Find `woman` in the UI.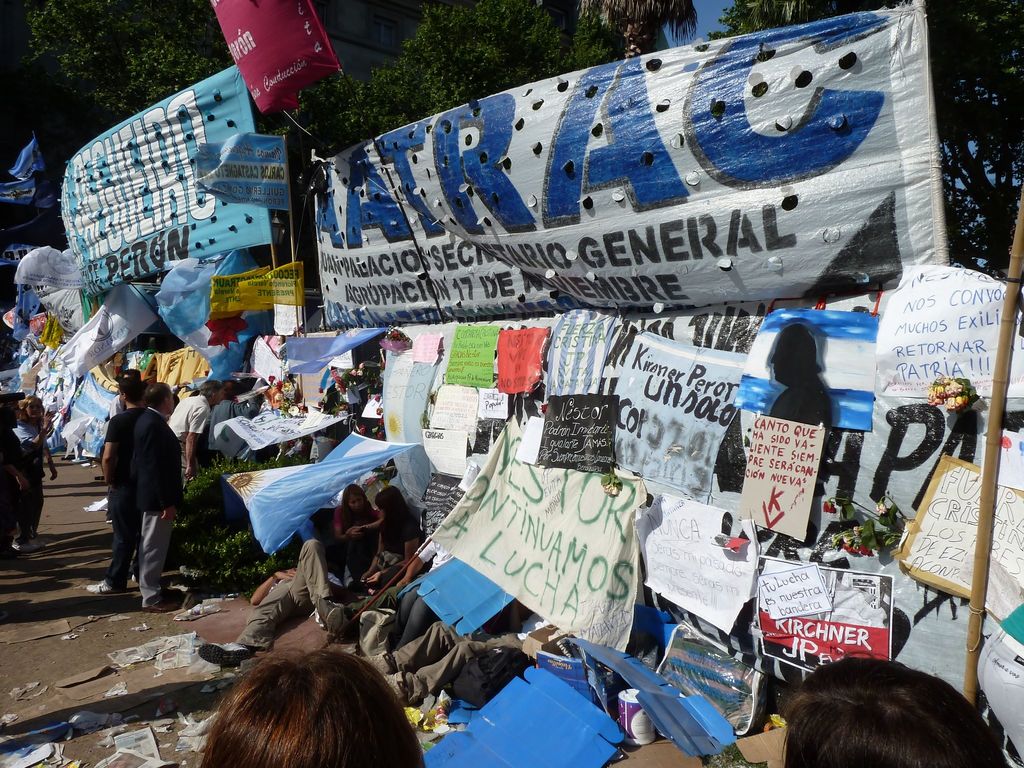
UI element at [x1=332, y1=485, x2=381, y2=580].
